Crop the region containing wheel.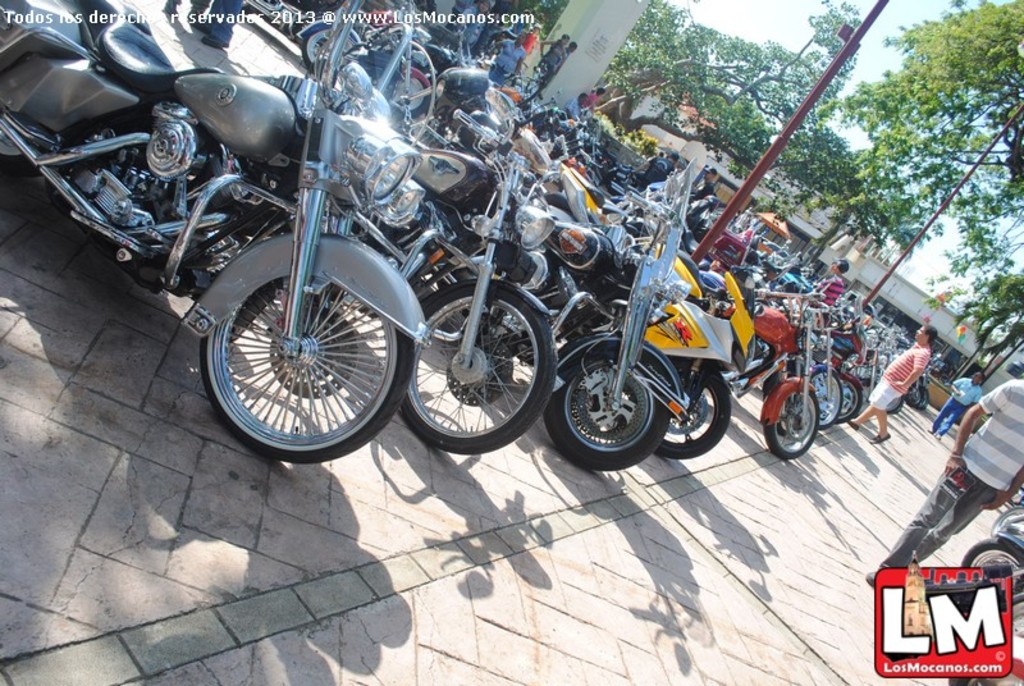
Crop region: l=809, t=372, r=841, b=431.
